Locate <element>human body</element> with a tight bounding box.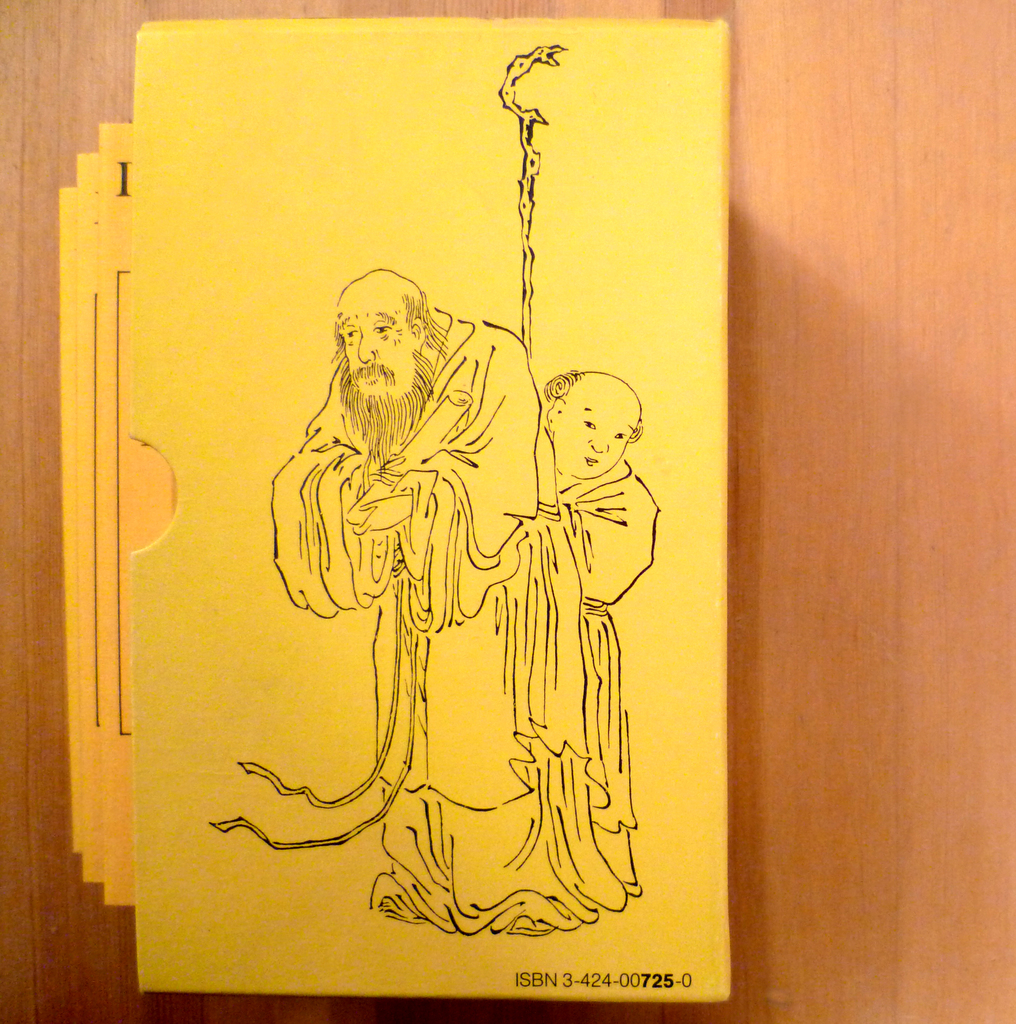
Rect(534, 356, 661, 903).
